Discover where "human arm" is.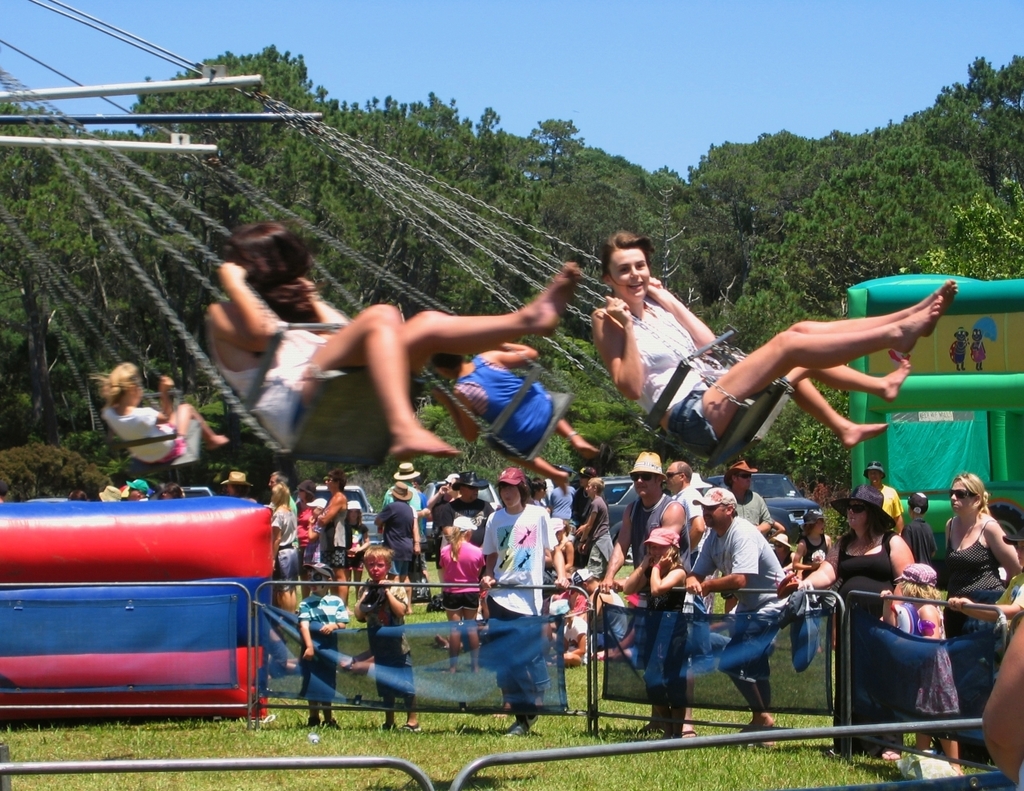
Discovered at Rect(553, 537, 573, 570).
